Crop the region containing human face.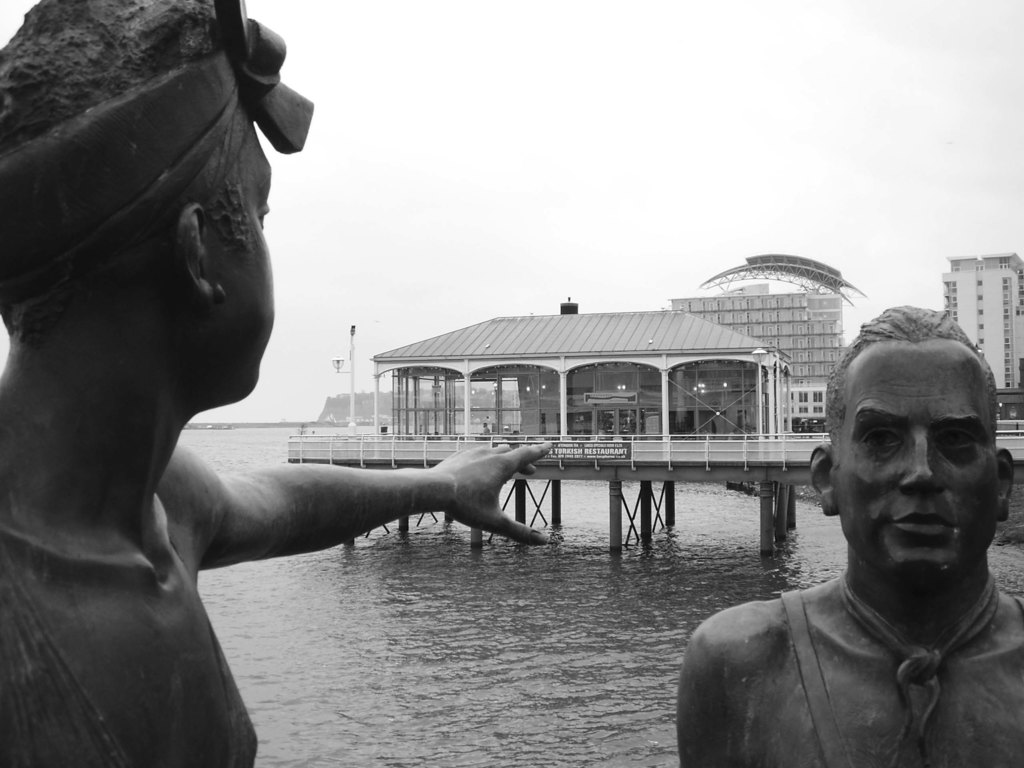
Crop region: <bbox>214, 118, 276, 415</bbox>.
